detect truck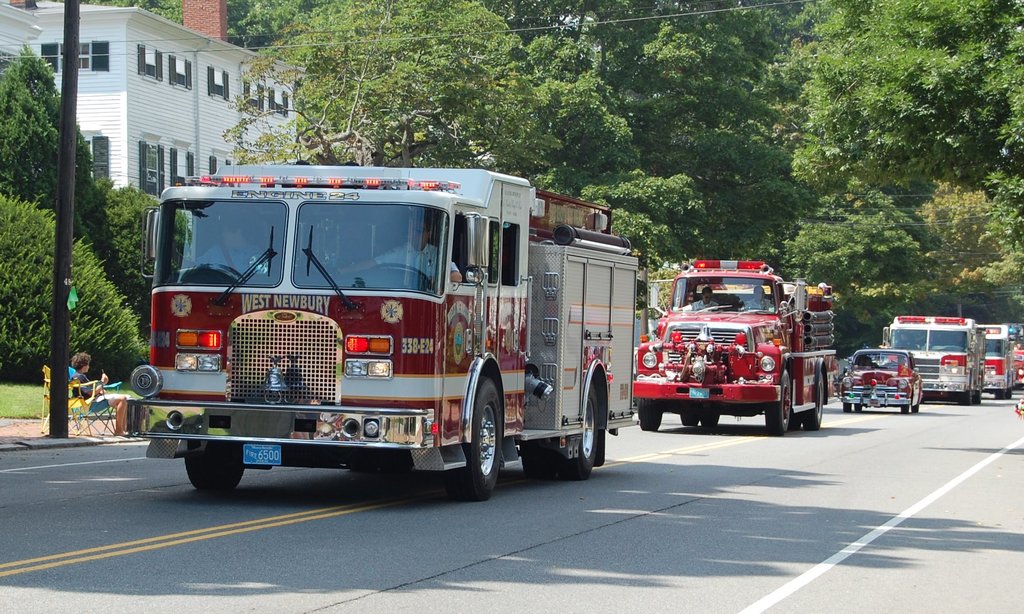
box=[990, 325, 1021, 412]
